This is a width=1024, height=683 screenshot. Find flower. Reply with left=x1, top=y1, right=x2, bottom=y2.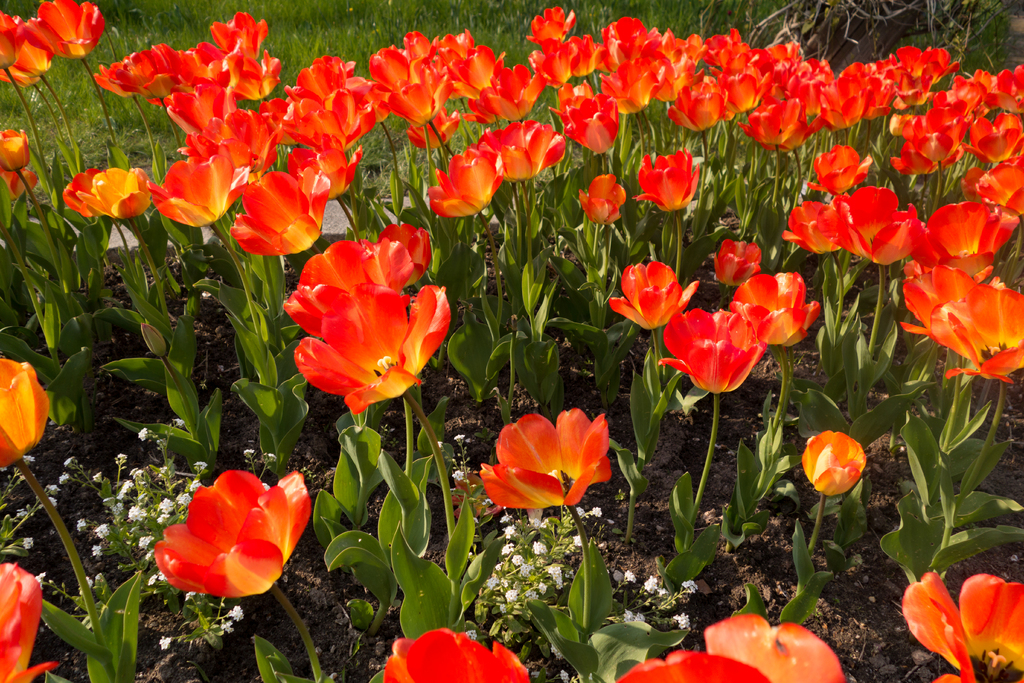
left=854, top=201, right=927, bottom=270.
